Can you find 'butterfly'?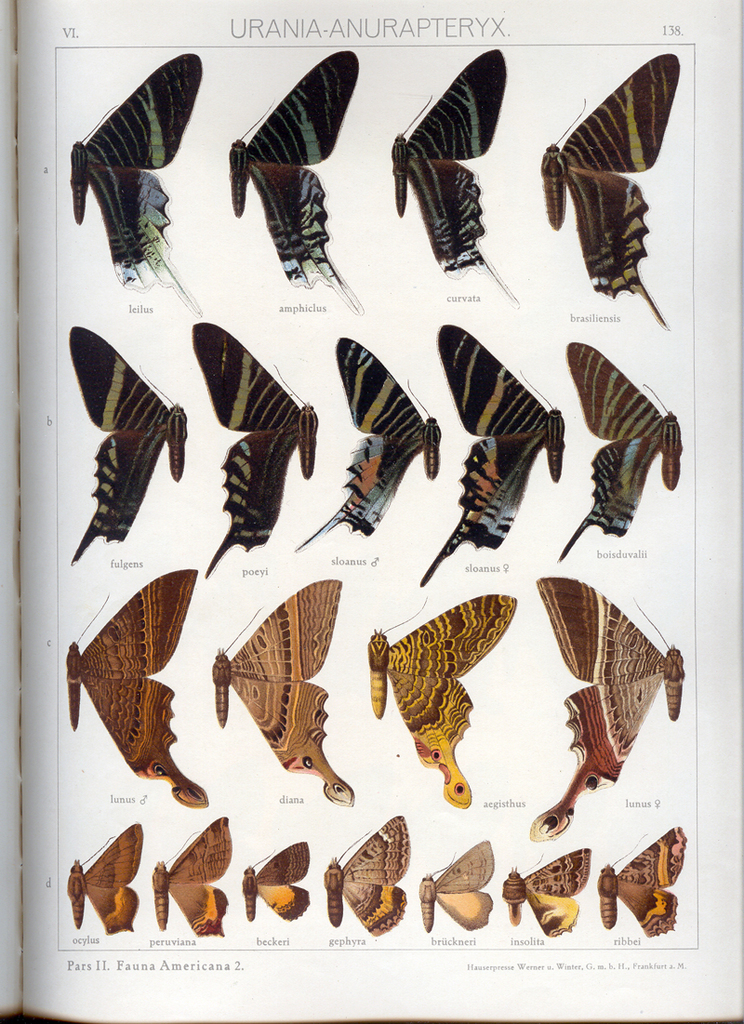
Yes, bounding box: [541, 51, 679, 333].
